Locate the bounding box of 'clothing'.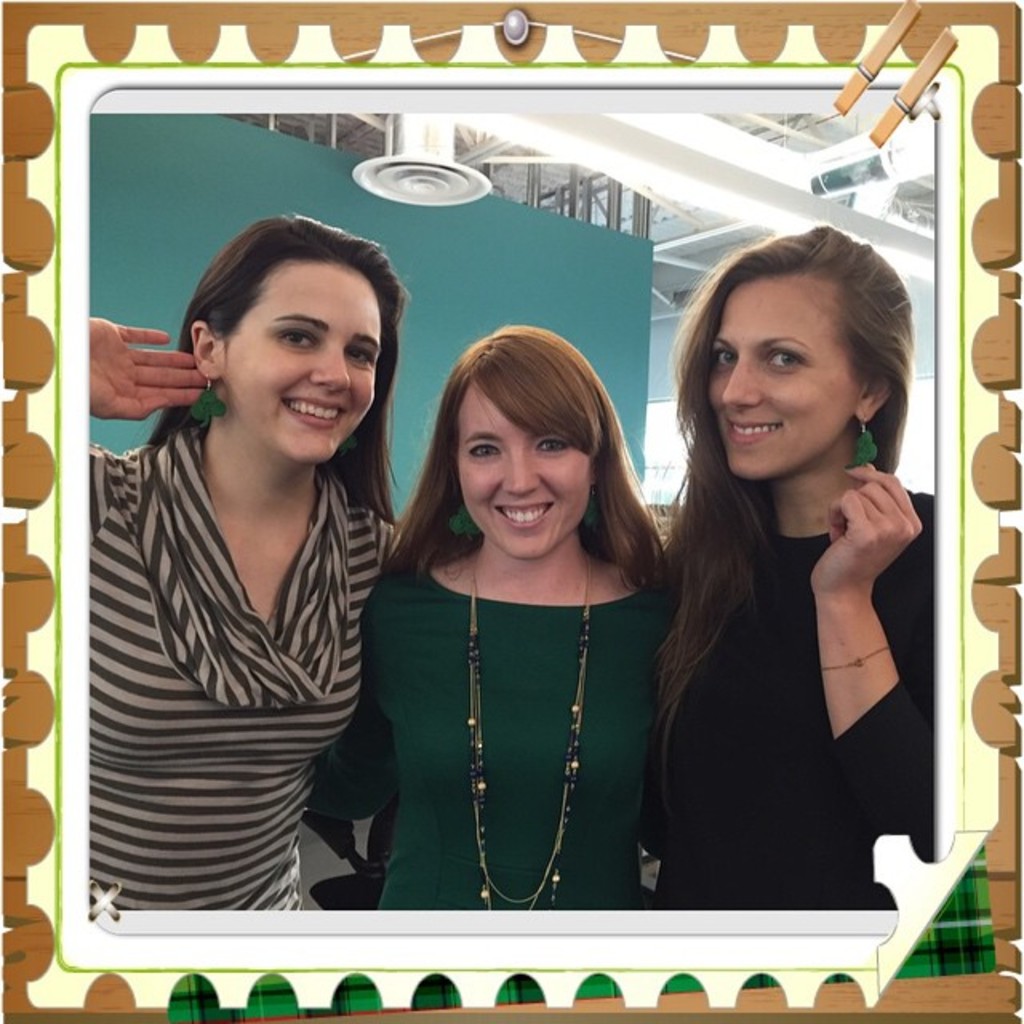
Bounding box: locate(365, 552, 670, 922).
